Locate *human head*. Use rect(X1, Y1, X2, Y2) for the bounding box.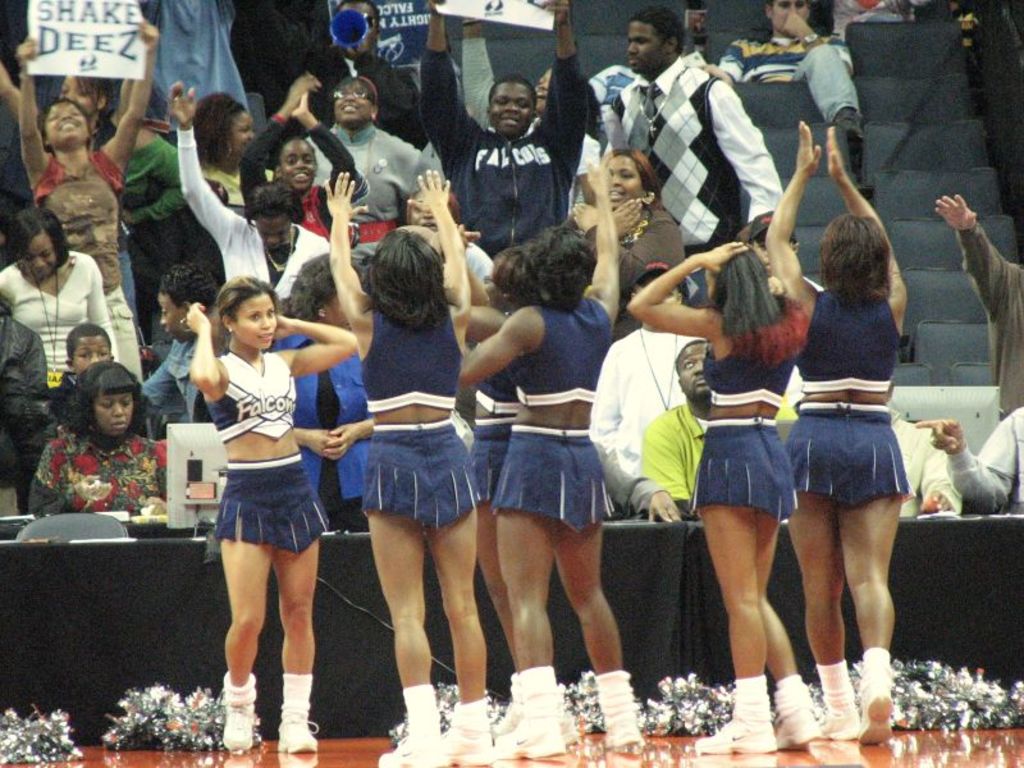
rect(365, 229, 443, 307).
